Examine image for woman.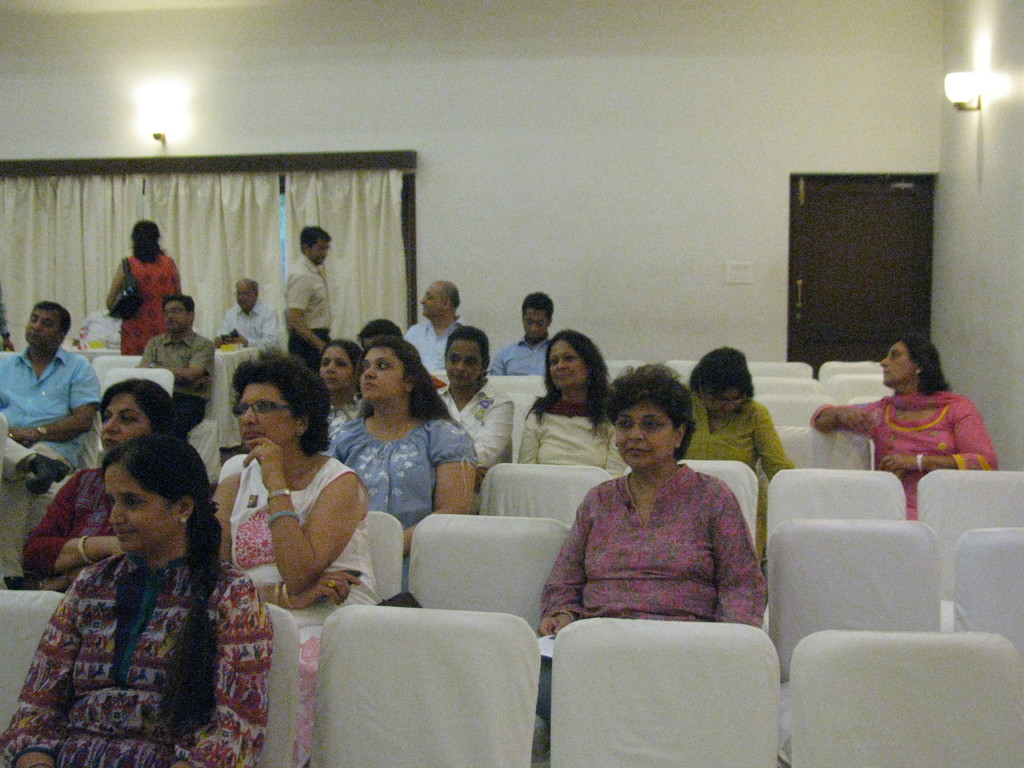
Examination result: BBox(213, 349, 384, 767).
